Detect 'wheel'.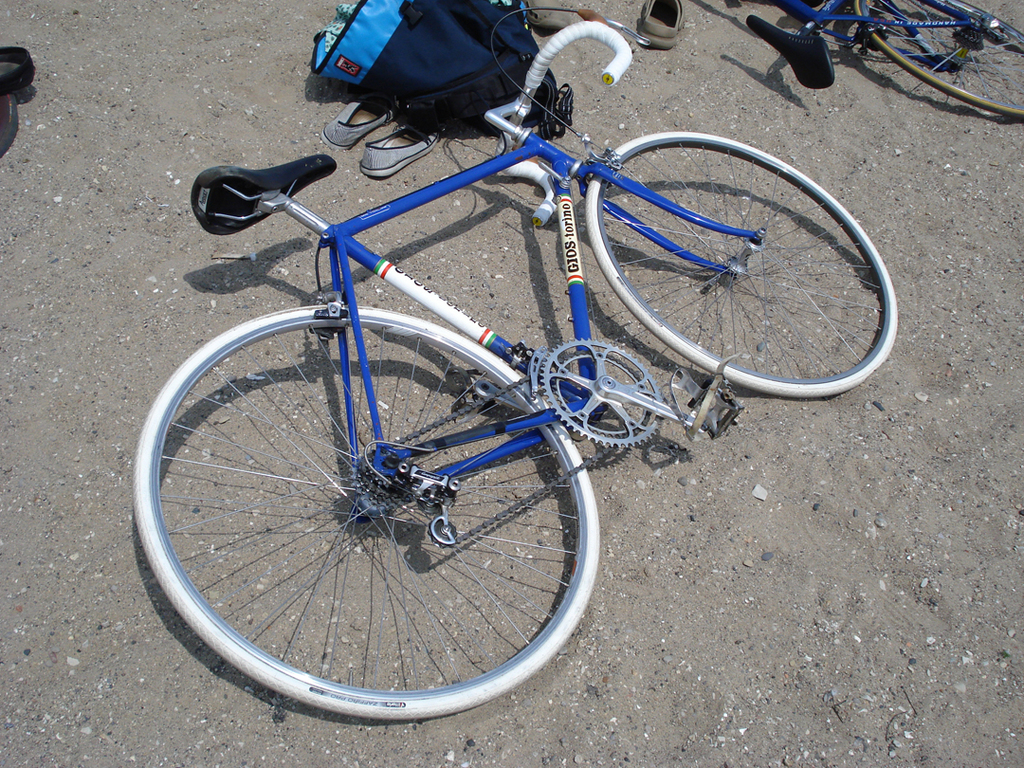
Detected at left=850, top=0, right=1023, bottom=120.
